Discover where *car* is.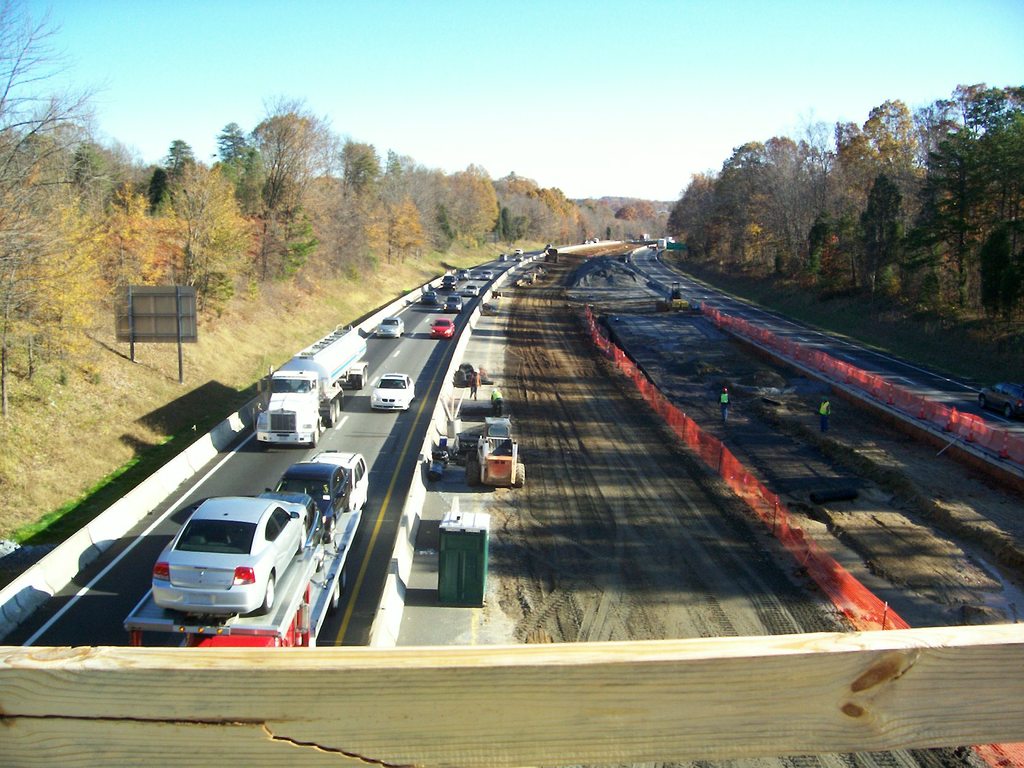
Discovered at 374/375/416/409.
